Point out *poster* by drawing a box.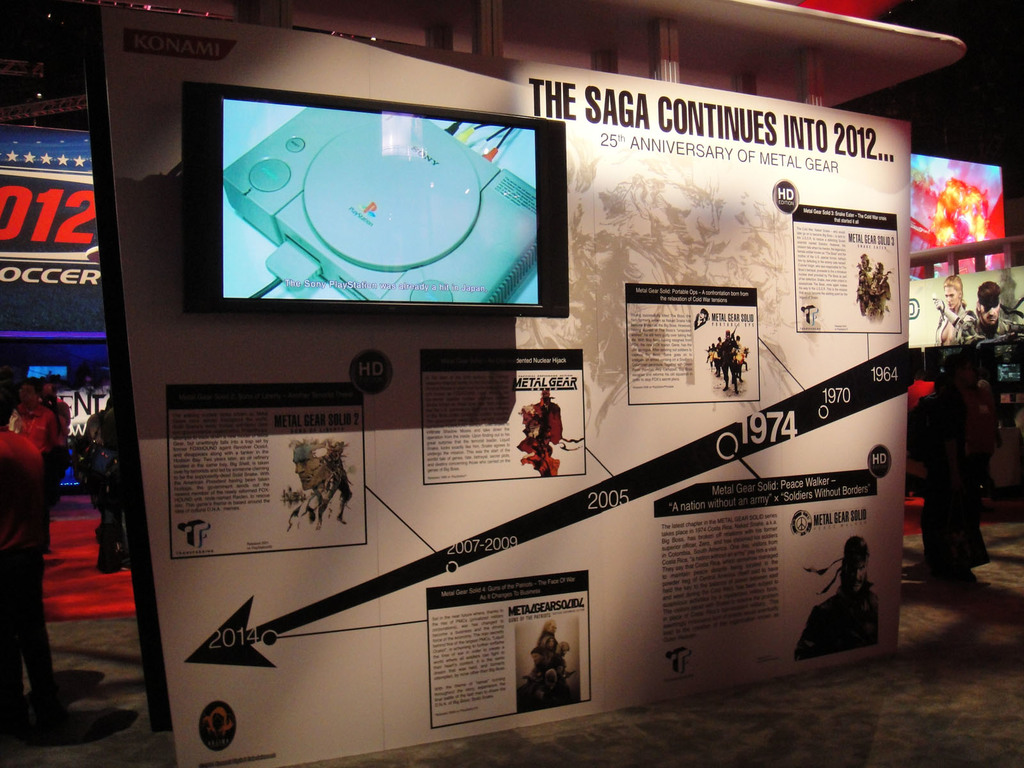
region(910, 264, 1023, 348).
